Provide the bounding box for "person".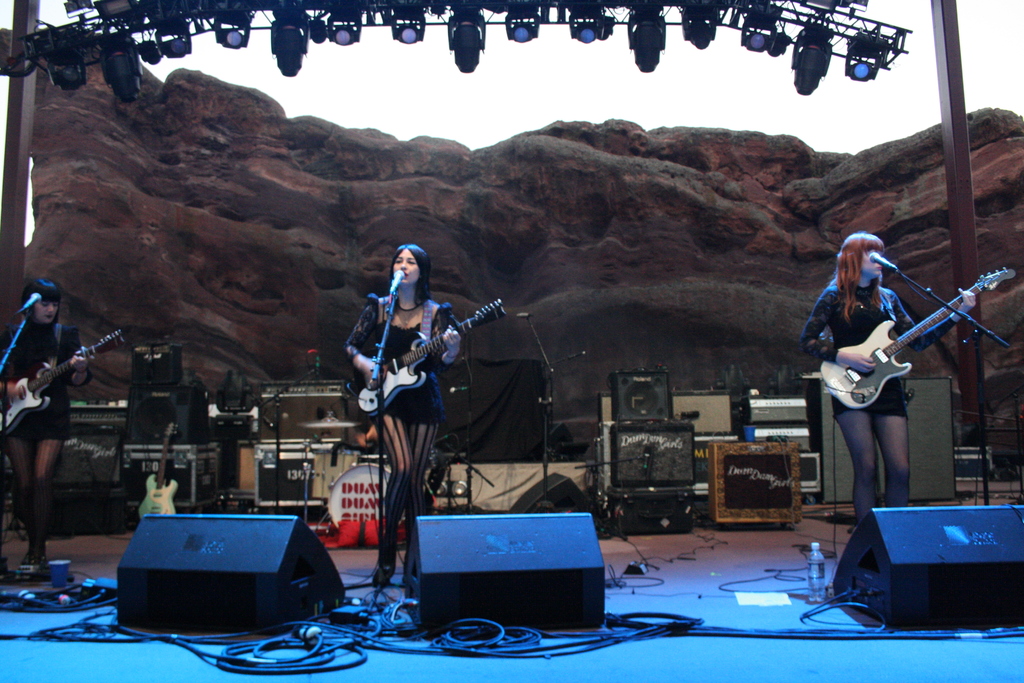
0:273:90:582.
